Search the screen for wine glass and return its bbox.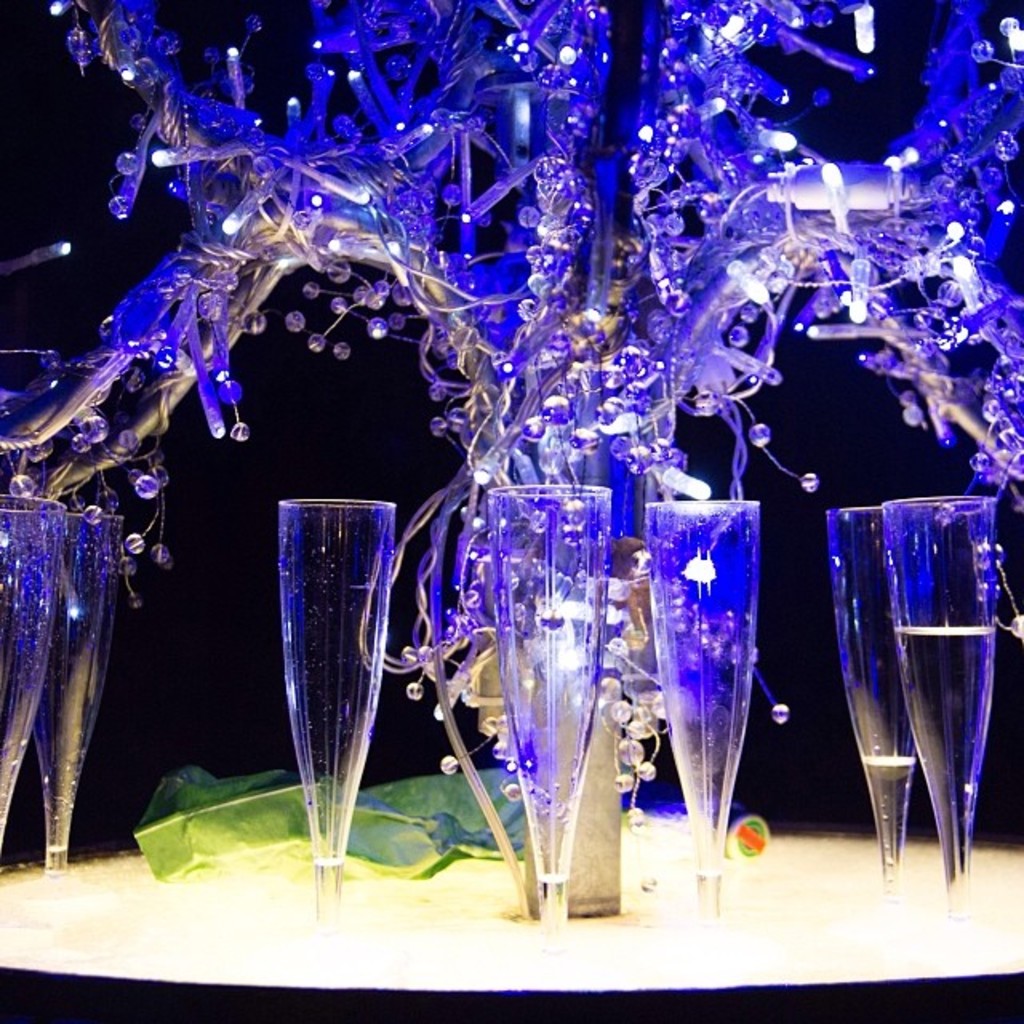
Found: bbox=[643, 507, 760, 917].
